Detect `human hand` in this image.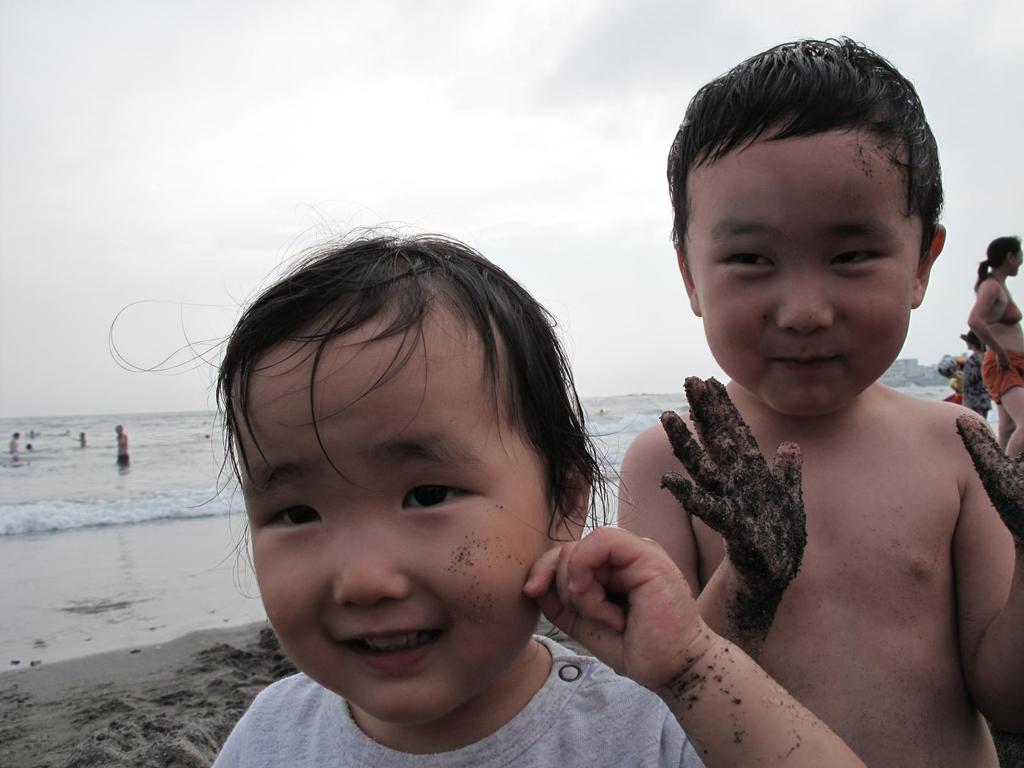
Detection: box(995, 351, 1011, 373).
